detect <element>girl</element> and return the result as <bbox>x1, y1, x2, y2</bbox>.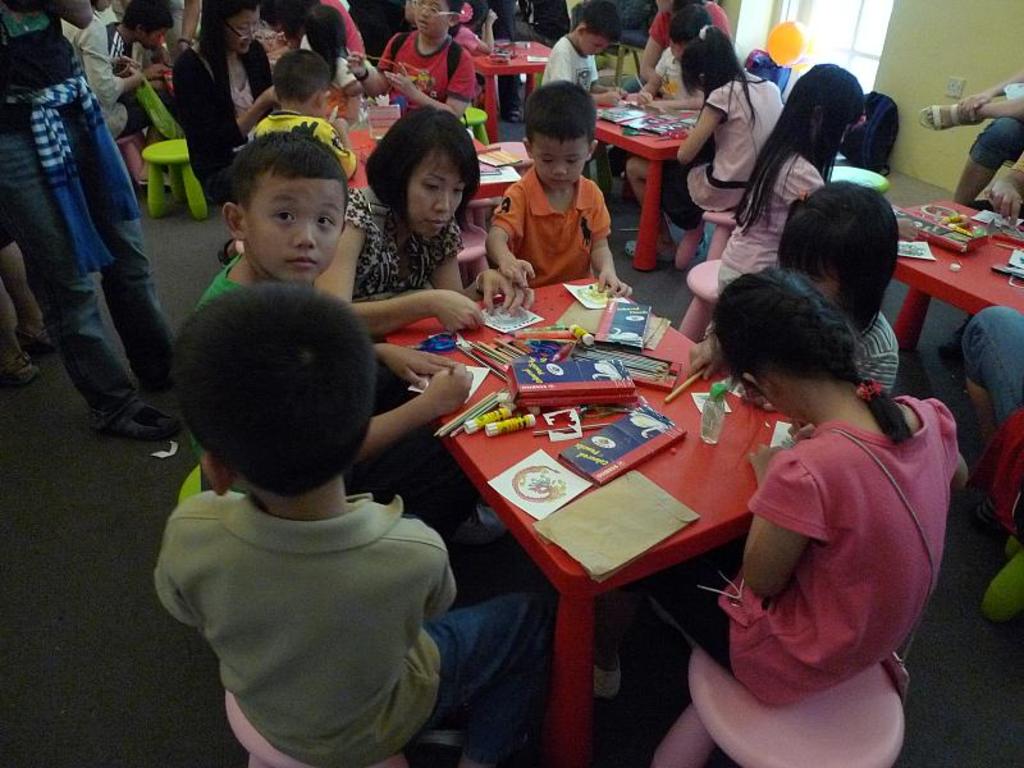
<bbox>689, 179, 908, 380</bbox>.
